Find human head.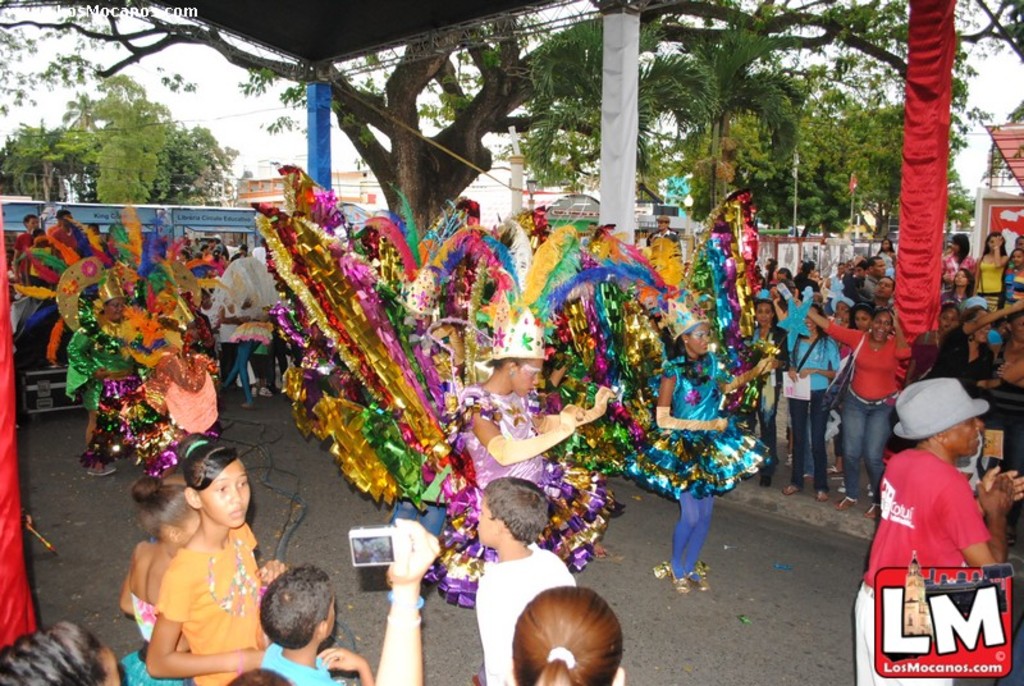
654 215 669 234.
